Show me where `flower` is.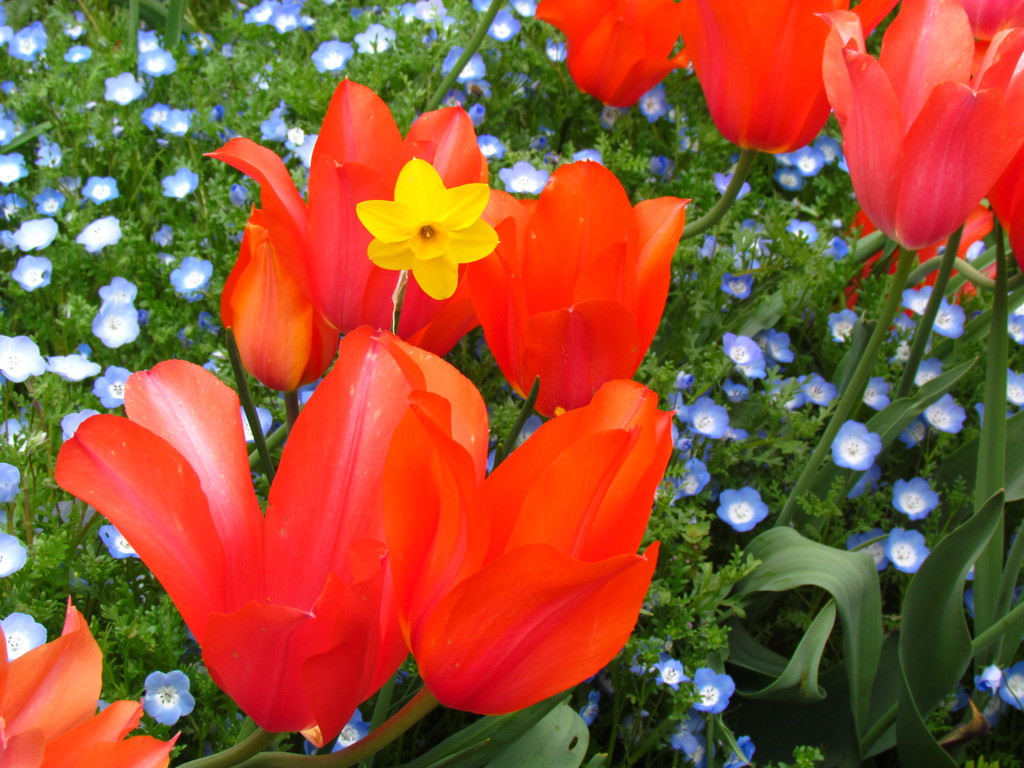
`flower` is at pyautogui.locateOnScreen(467, 104, 490, 134).
